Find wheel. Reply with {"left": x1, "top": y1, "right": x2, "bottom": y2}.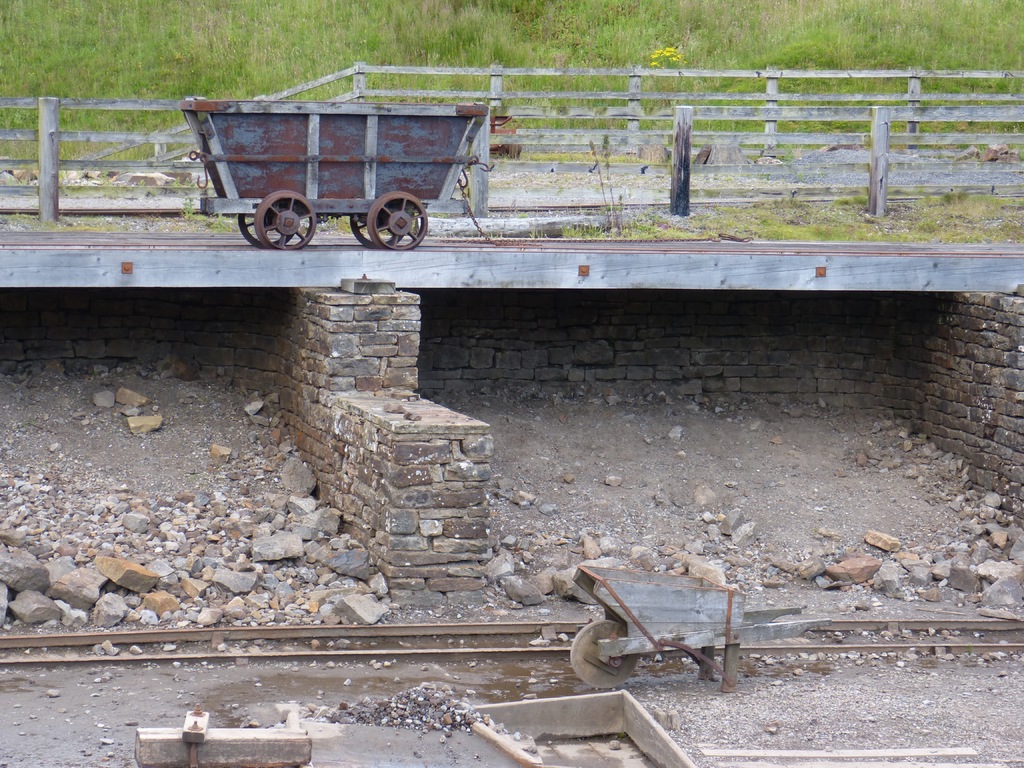
{"left": 250, "top": 193, "right": 316, "bottom": 254}.
